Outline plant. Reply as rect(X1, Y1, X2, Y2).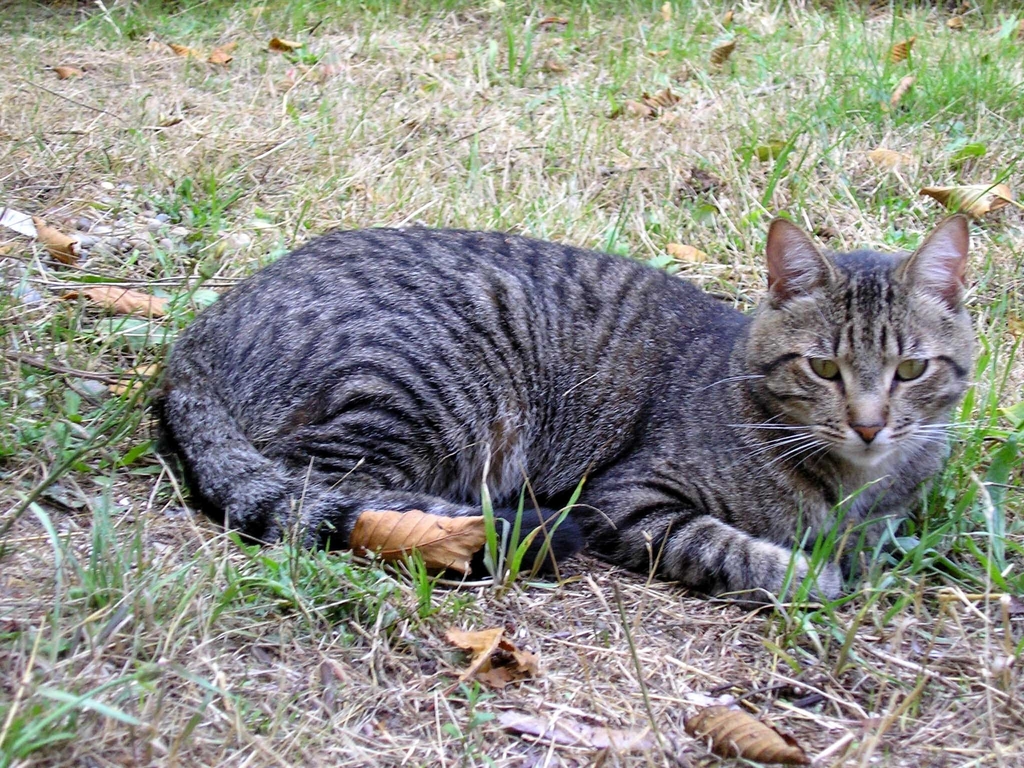
rect(739, 514, 853, 704).
